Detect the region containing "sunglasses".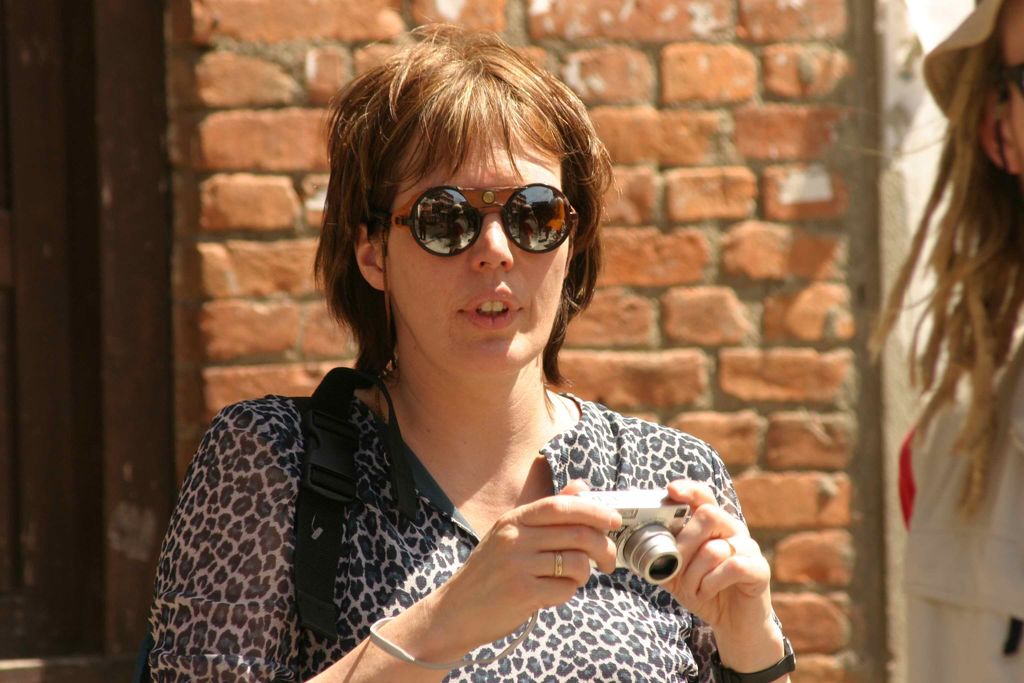
[392,184,579,260].
